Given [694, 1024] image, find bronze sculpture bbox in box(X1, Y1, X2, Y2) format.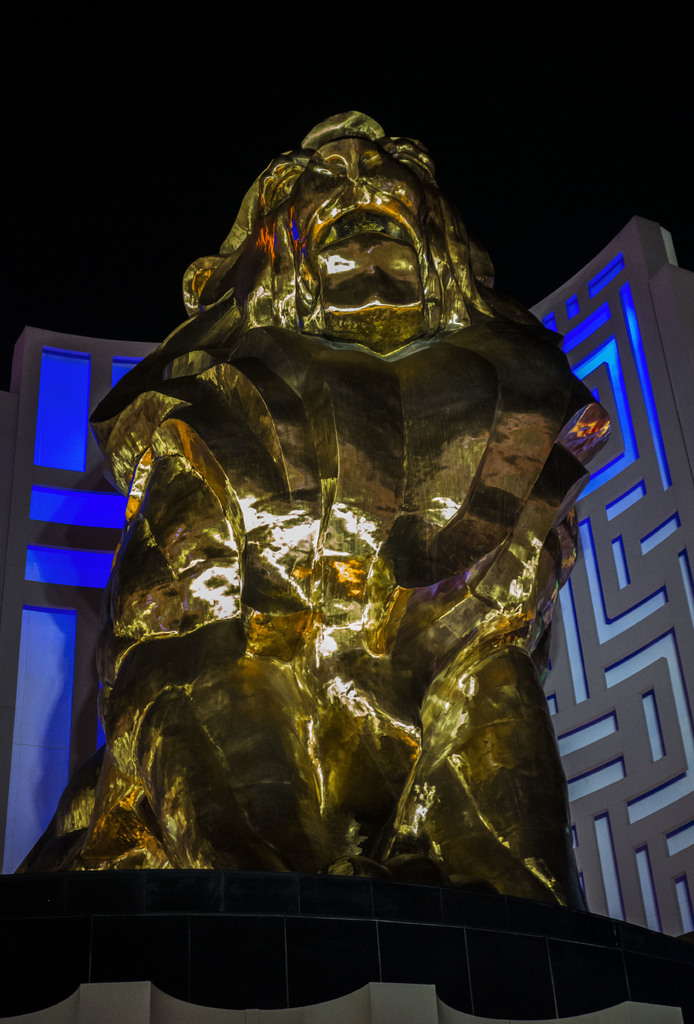
box(62, 88, 620, 918).
